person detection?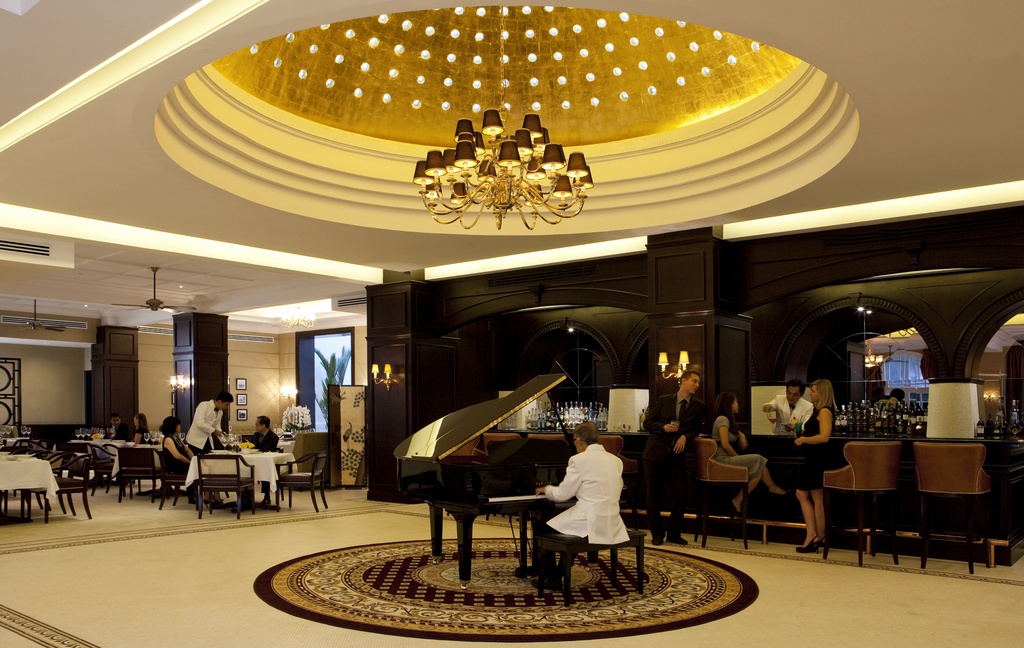
<box>184,388,234,455</box>
